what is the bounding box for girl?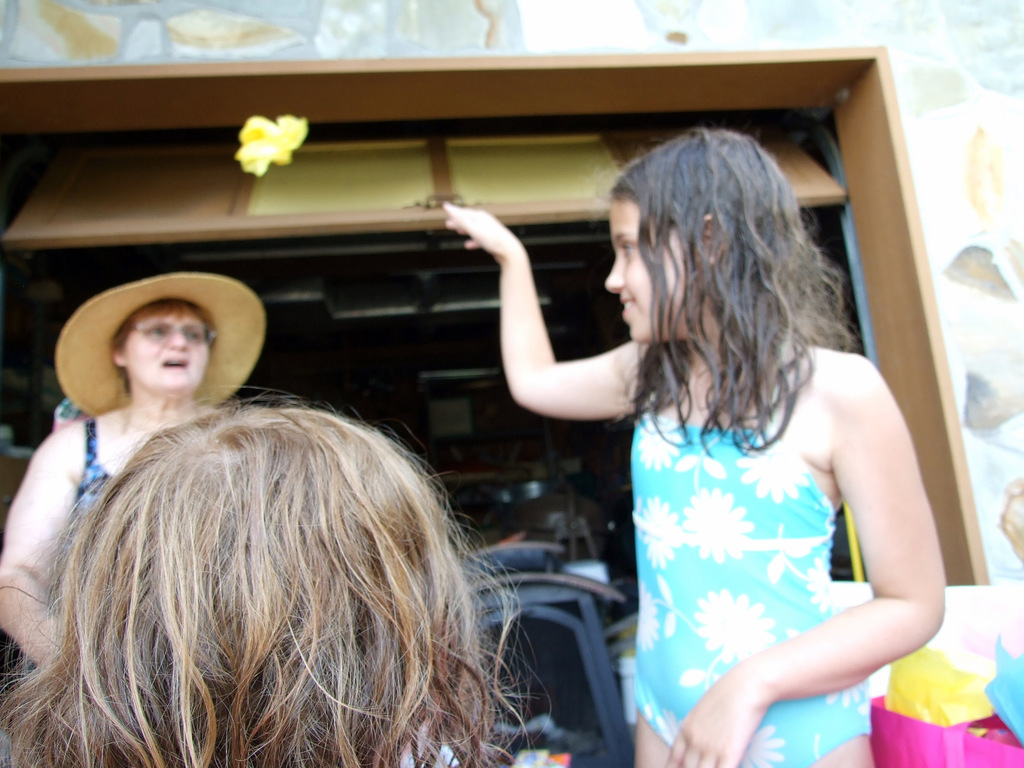
crop(0, 376, 552, 766).
